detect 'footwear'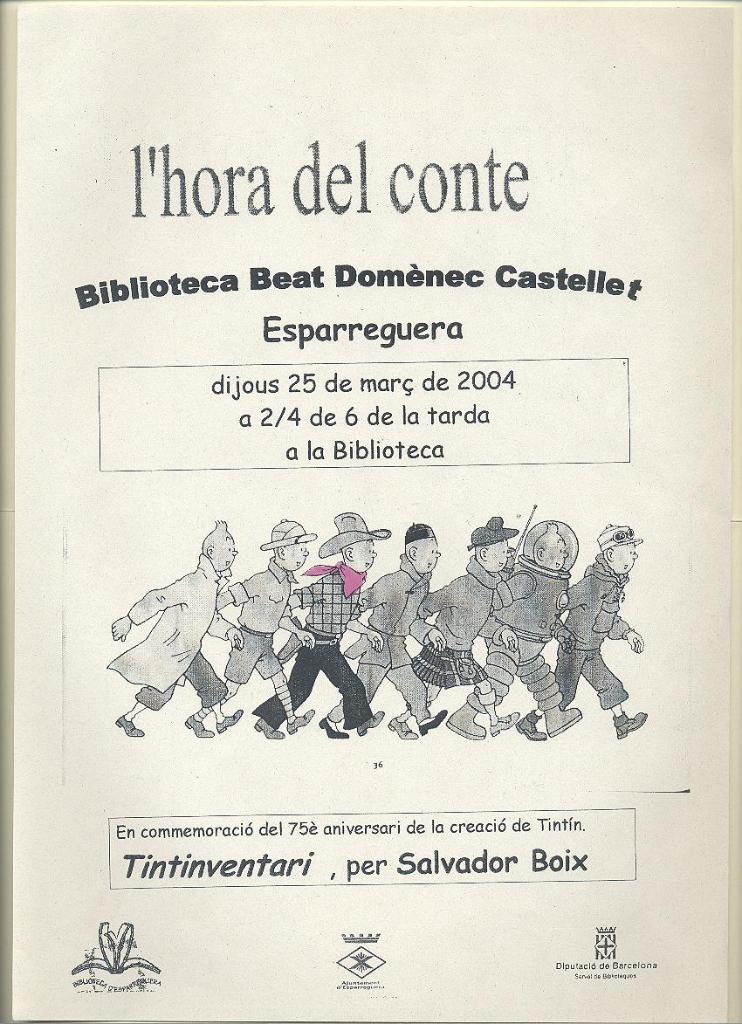
select_region(287, 710, 313, 735)
